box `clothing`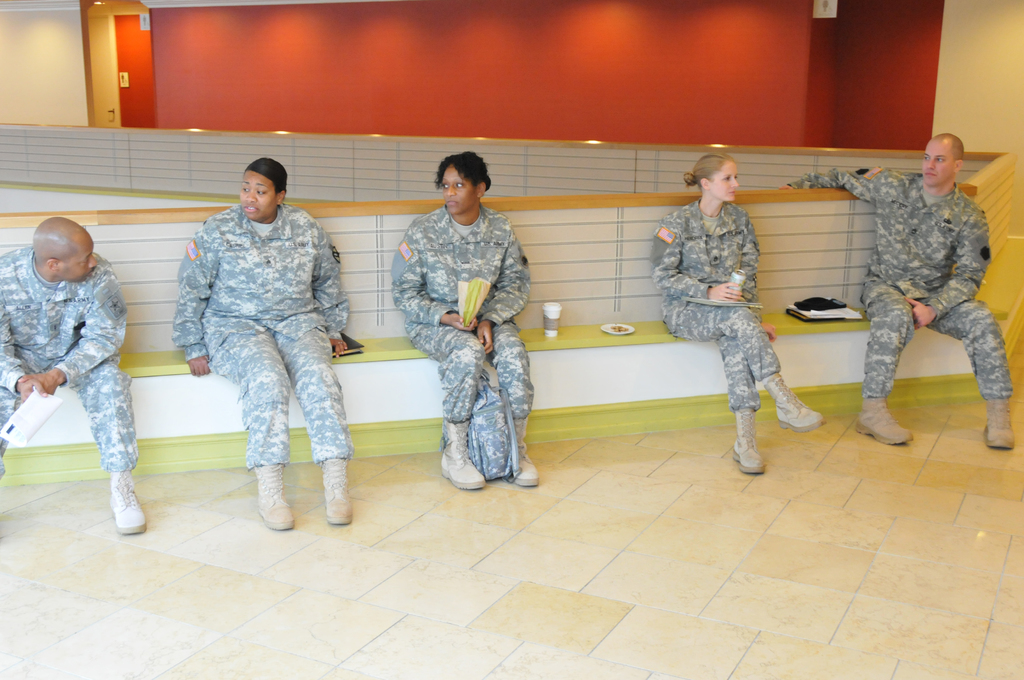
172, 203, 347, 462
